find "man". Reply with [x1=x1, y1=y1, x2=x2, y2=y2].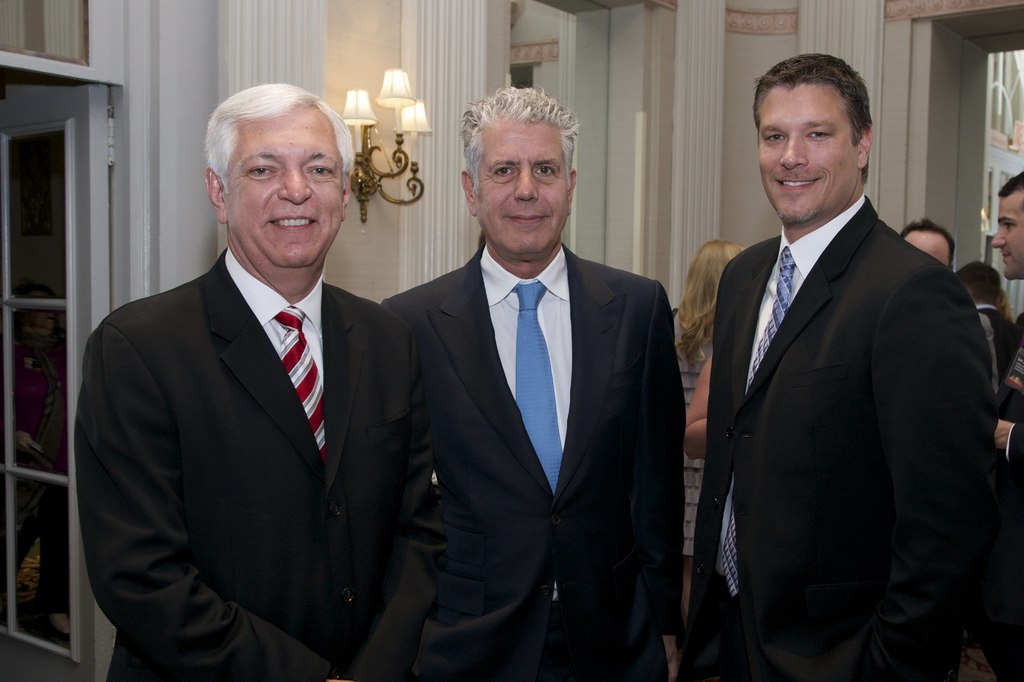
[x1=955, y1=262, x2=1010, y2=375].
